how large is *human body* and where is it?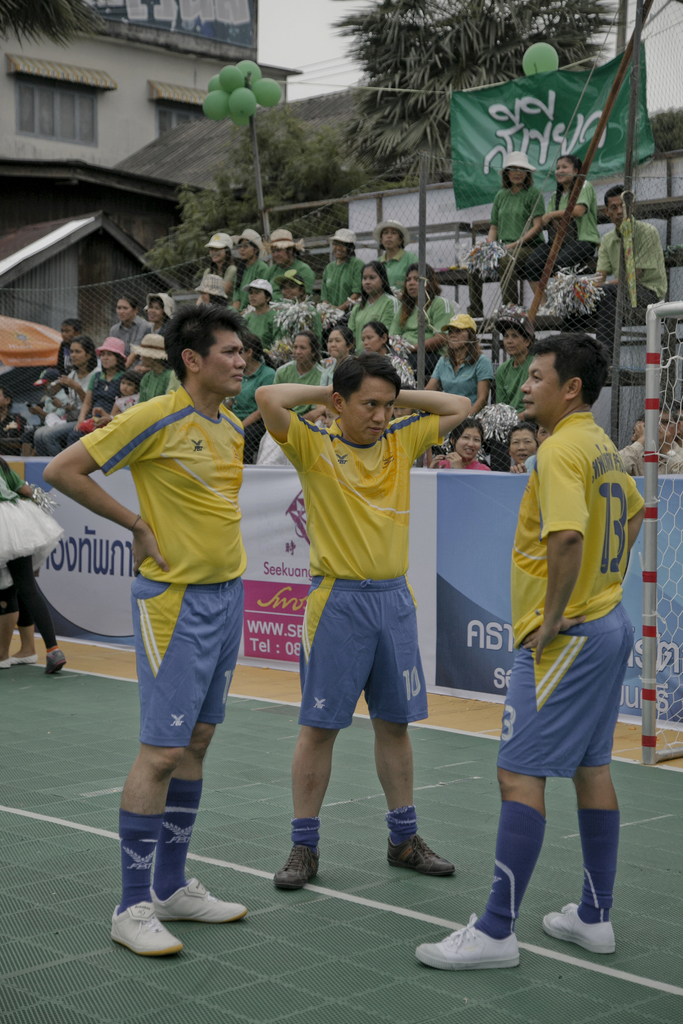
Bounding box: (484, 186, 548, 307).
